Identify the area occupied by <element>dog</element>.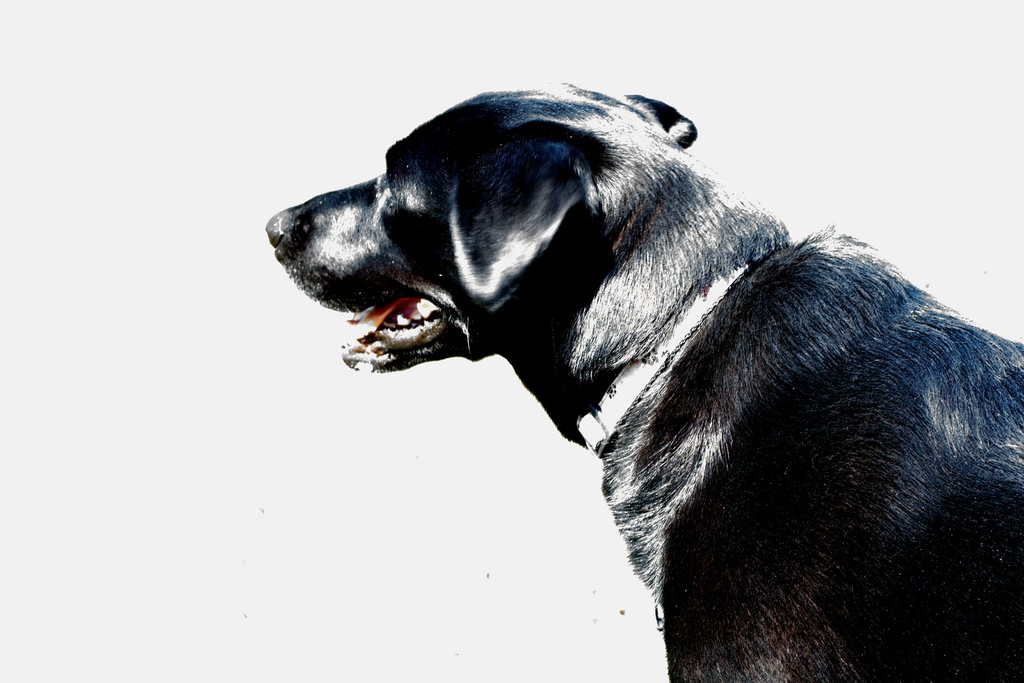
Area: <bbox>263, 79, 1023, 682</bbox>.
